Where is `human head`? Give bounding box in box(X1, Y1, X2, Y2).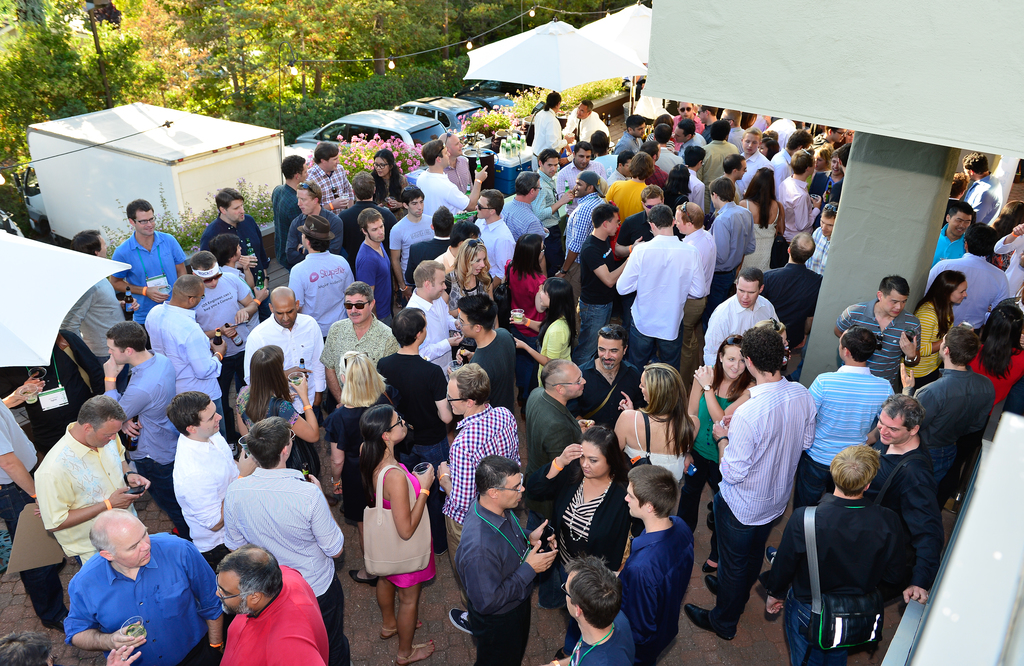
box(980, 301, 1023, 346).
